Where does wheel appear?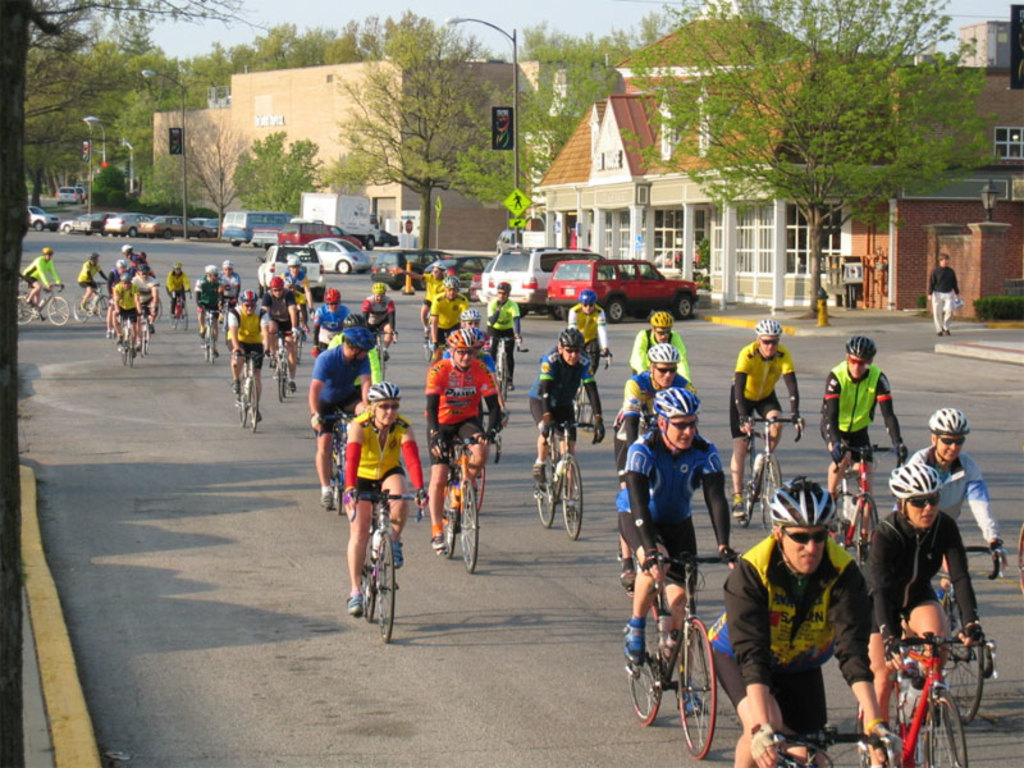
Appears at 820:477:854:559.
